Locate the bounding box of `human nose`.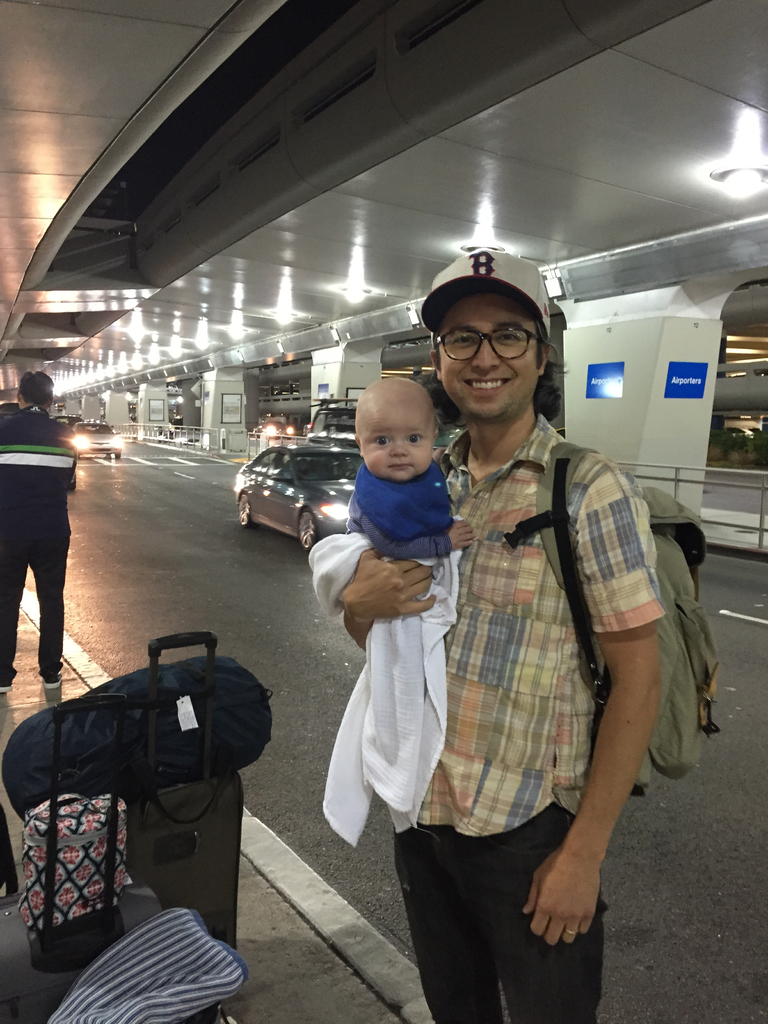
Bounding box: [391, 442, 408, 463].
